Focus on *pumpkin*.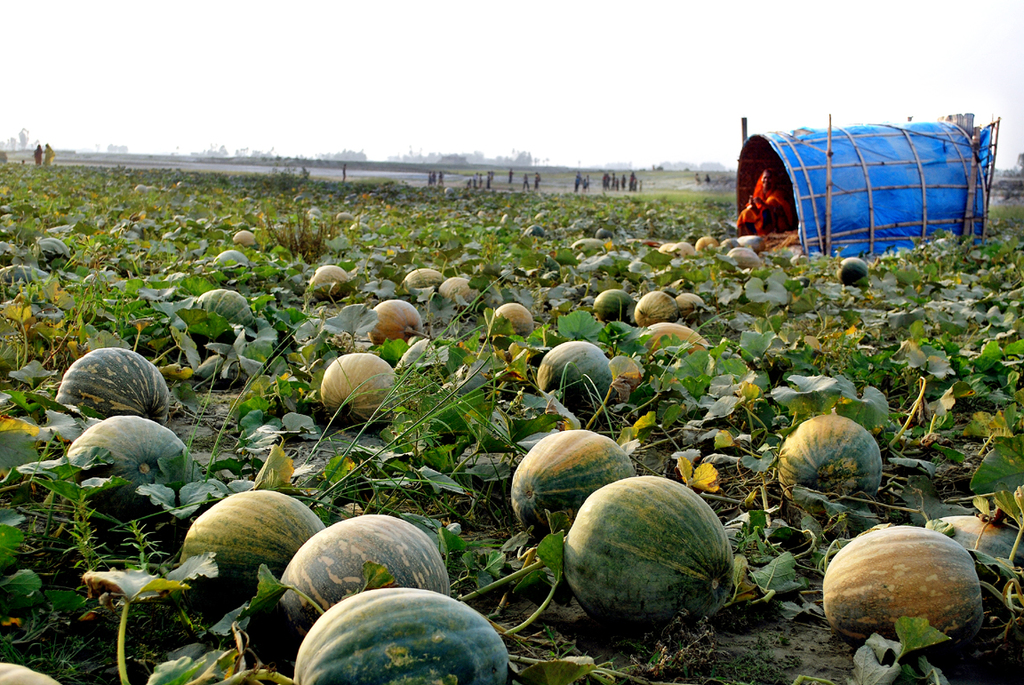
Focused at pyautogui.locateOnScreen(368, 294, 429, 346).
